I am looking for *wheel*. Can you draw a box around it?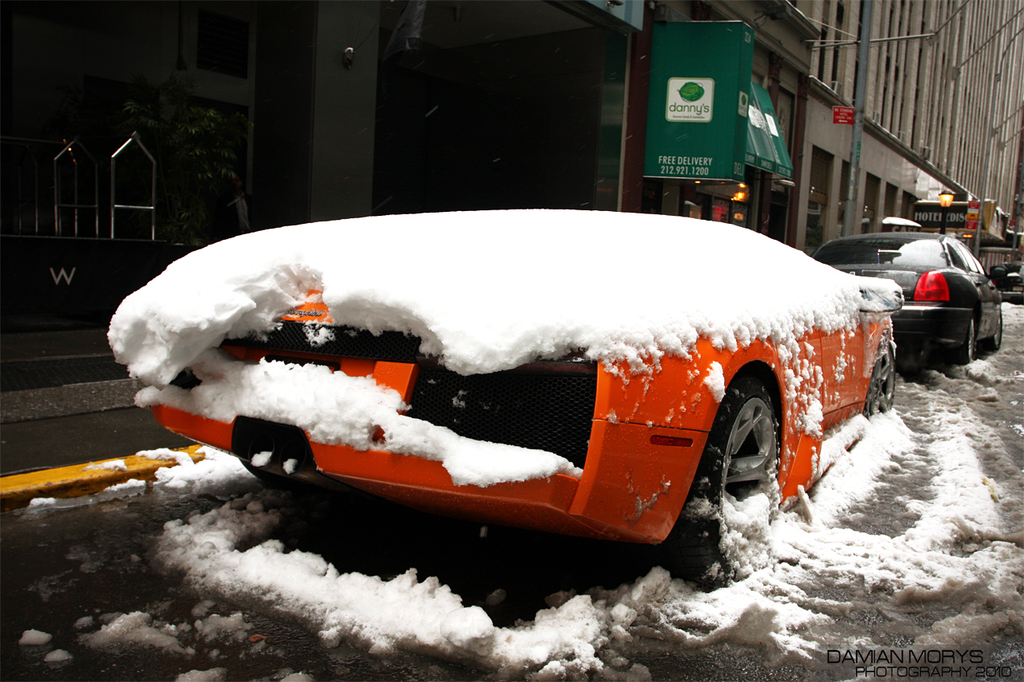
Sure, the bounding box is select_region(678, 367, 795, 599).
